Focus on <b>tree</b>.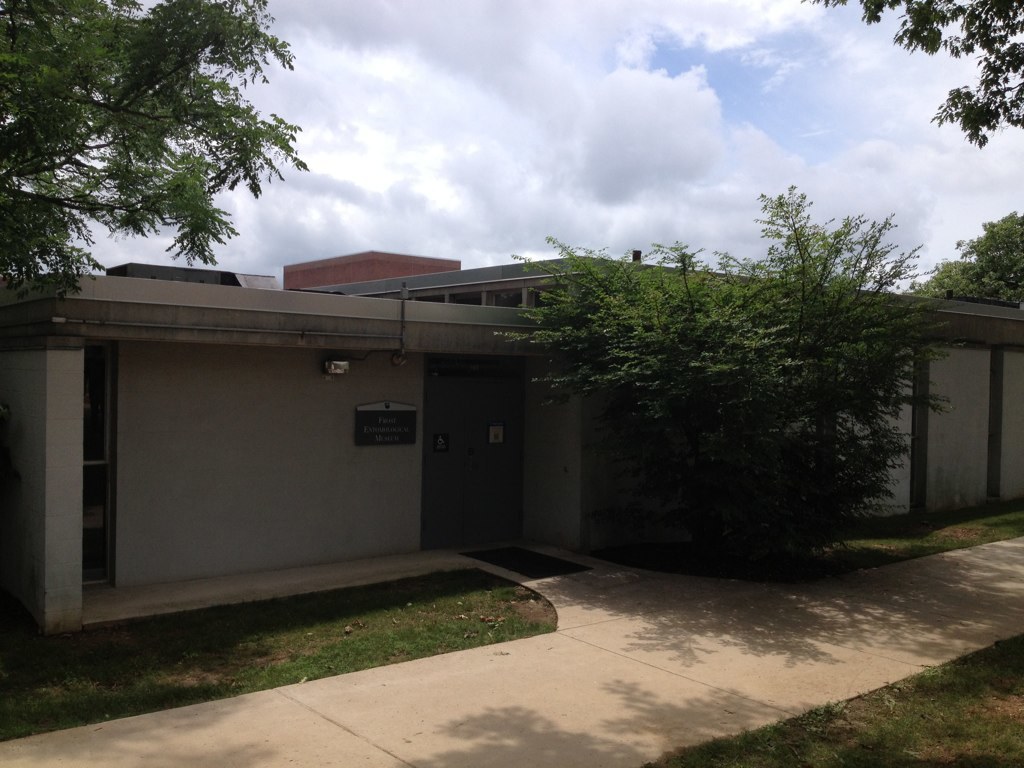
Focused at Rect(0, 0, 316, 301).
